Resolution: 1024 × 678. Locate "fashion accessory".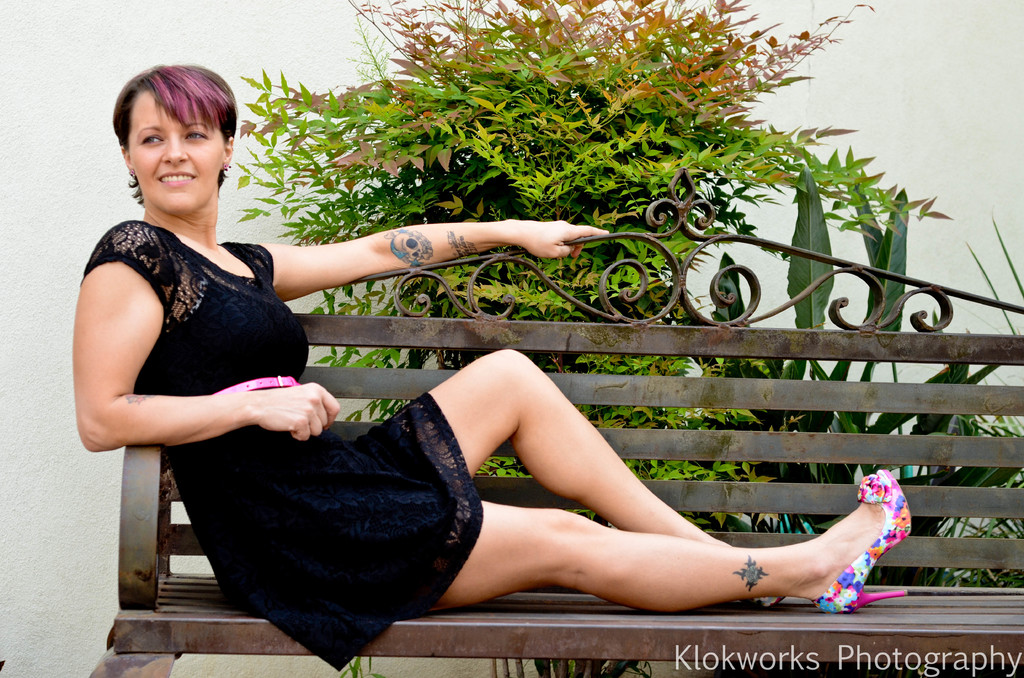
[x1=209, y1=372, x2=305, y2=396].
